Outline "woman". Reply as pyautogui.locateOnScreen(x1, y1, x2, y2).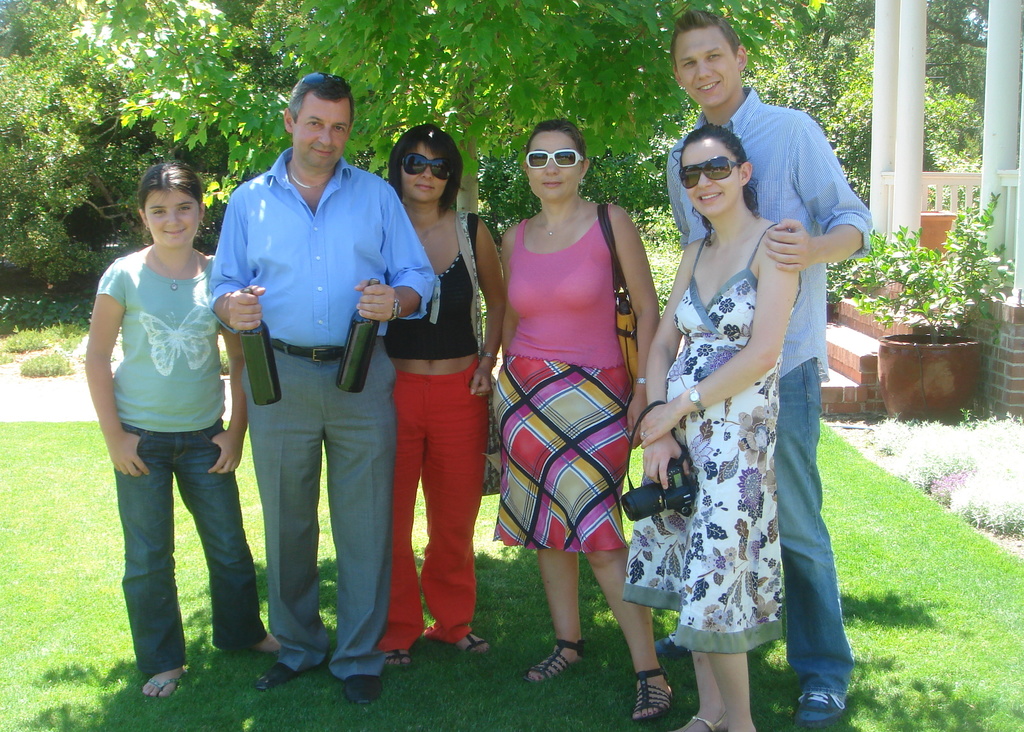
pyautogui.locateOnScreen(636, 129, 799, 731).
